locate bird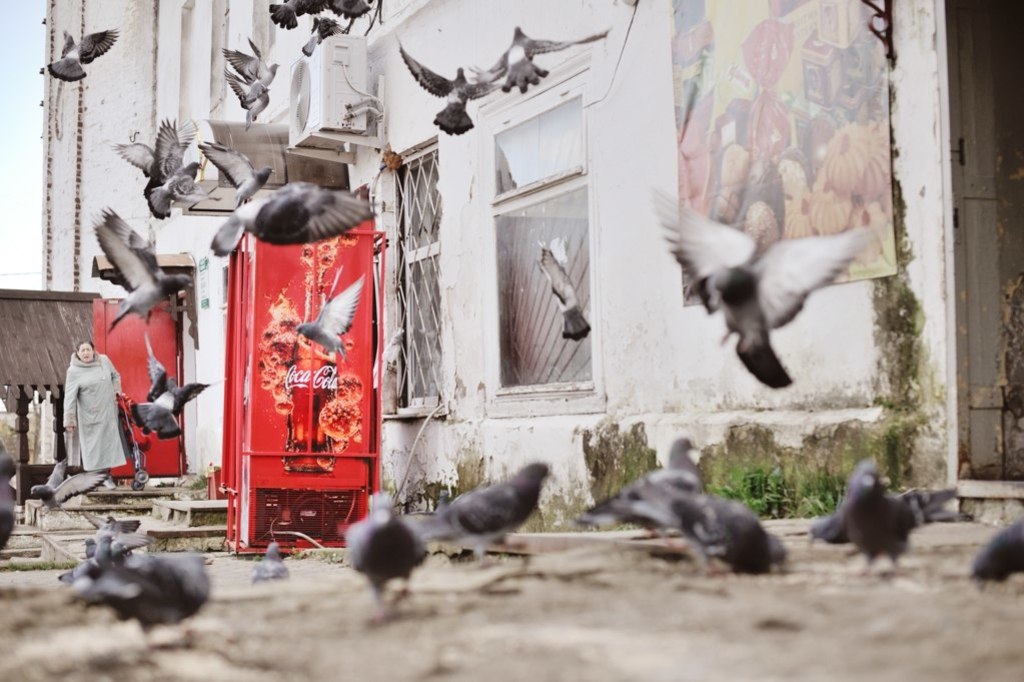
{"x1": 345, "y1": 481, "x2": 430, "y2": 614}
